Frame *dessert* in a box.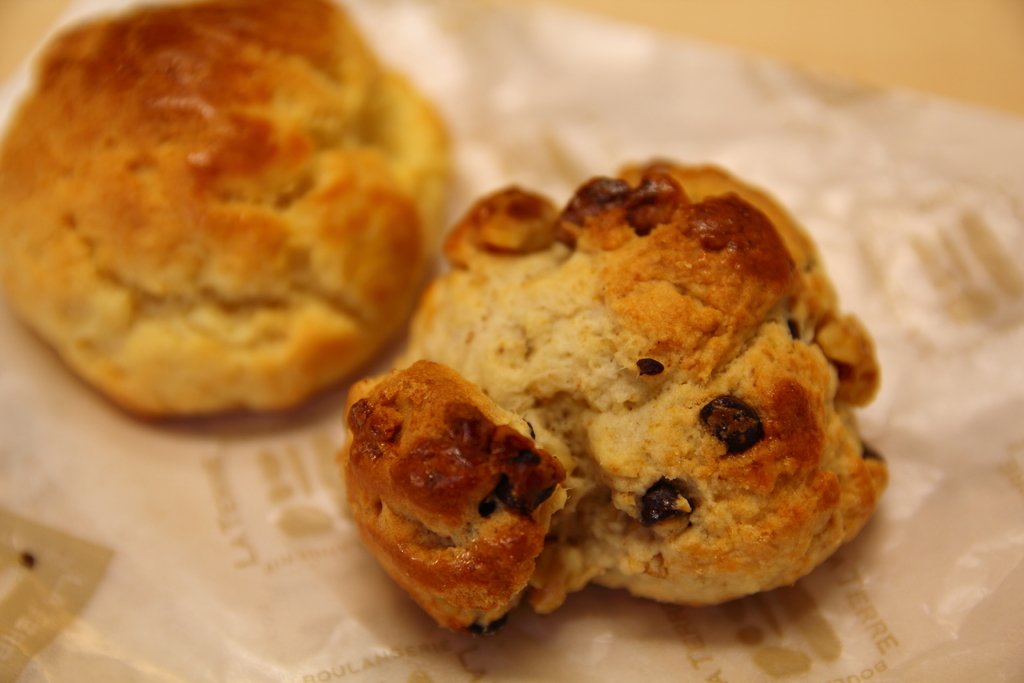
locate(408, 161, 893, 609).
